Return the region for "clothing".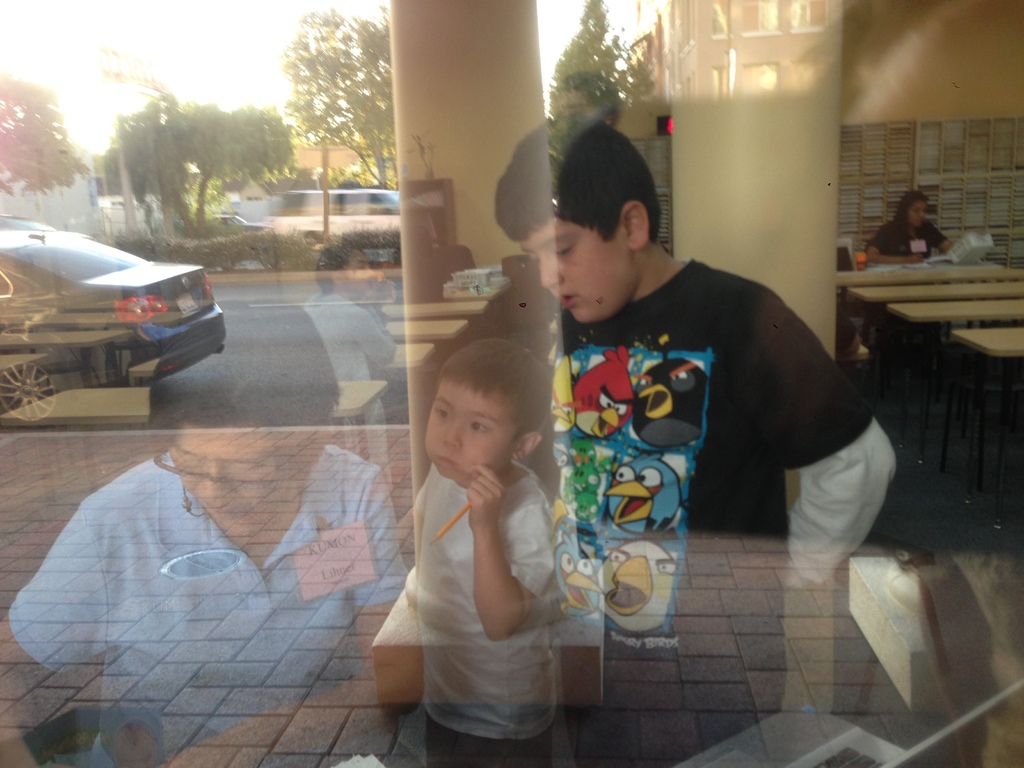
crop(873, 220, 947, 351).
